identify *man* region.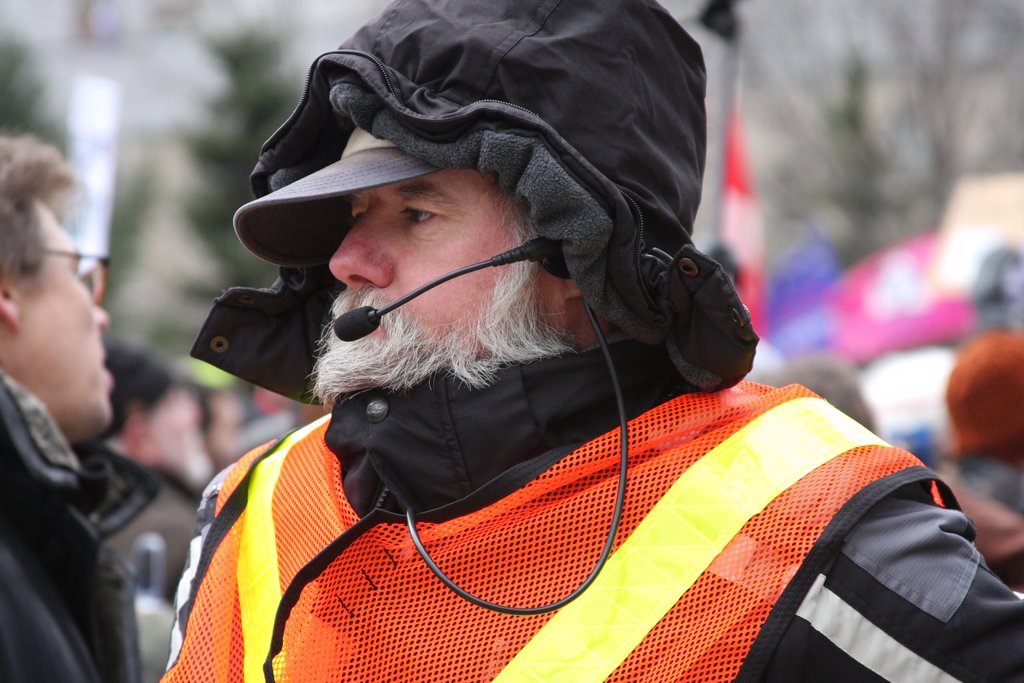
Region: (left=113, top=0, right=982, bottom=682).
